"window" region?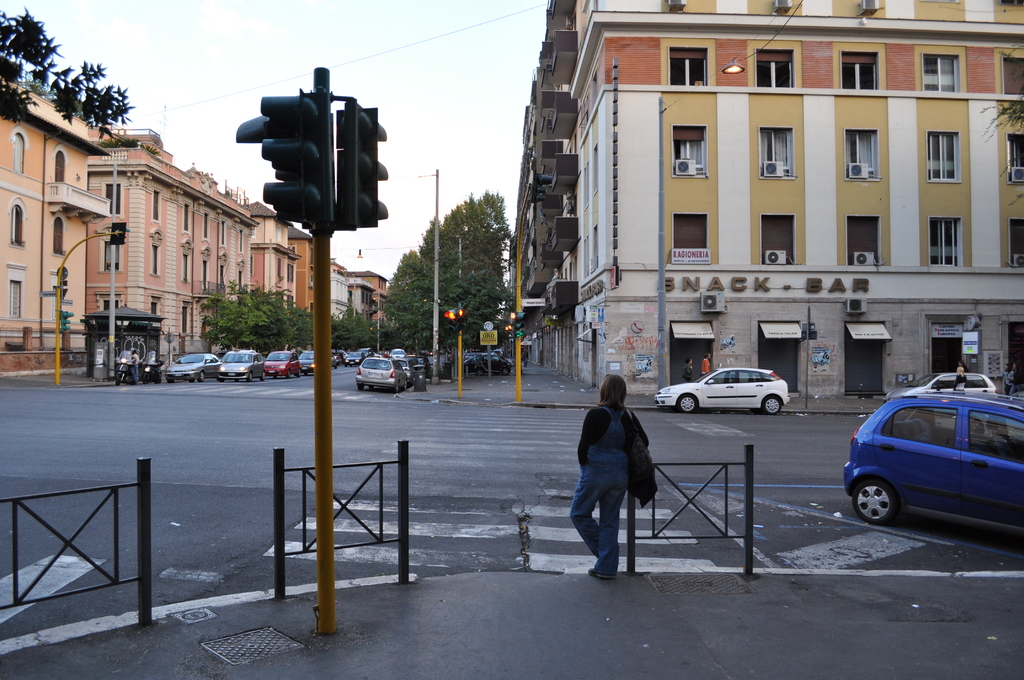
{"x1": 920, "y1": 47, "x2": 959, "y2": 88}
